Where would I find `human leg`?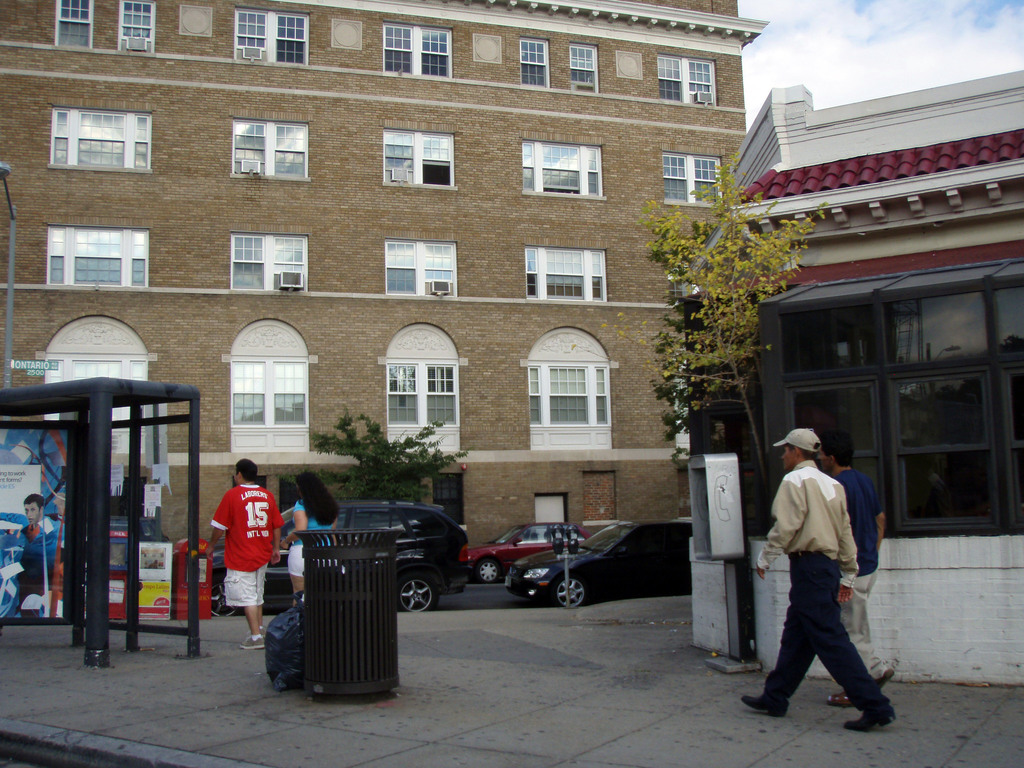
At bbox=[788, 552, 893, 728].
